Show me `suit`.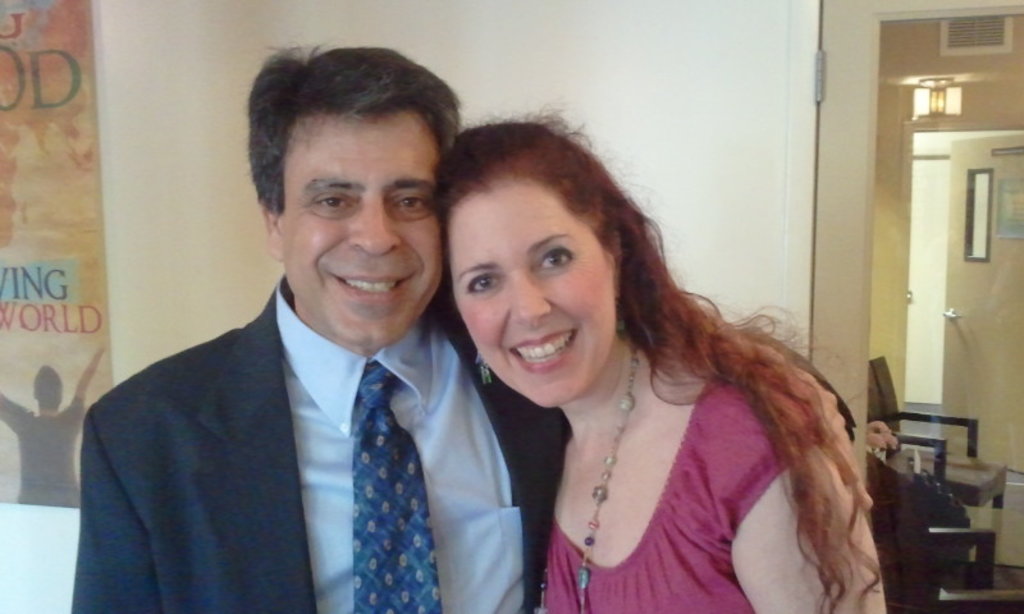
`suit` is here: {"left": 69, "top": 232, "right": 545, "bottom": 597}.
